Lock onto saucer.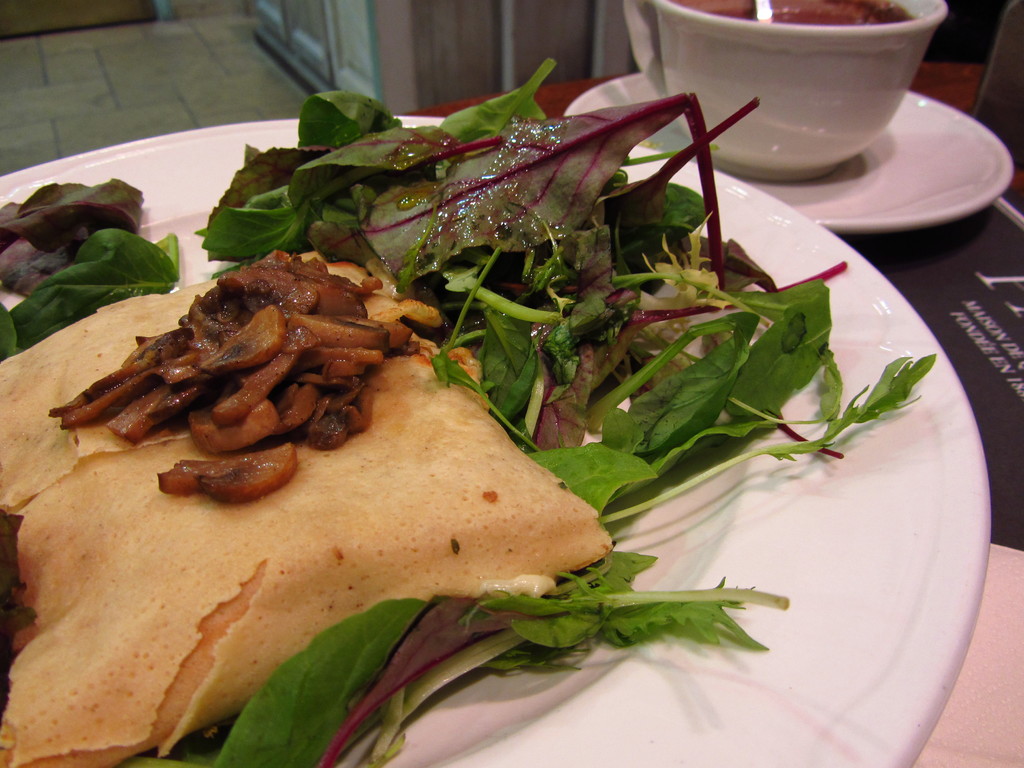
Locked: select_region(558, 69, 1014, 239).
